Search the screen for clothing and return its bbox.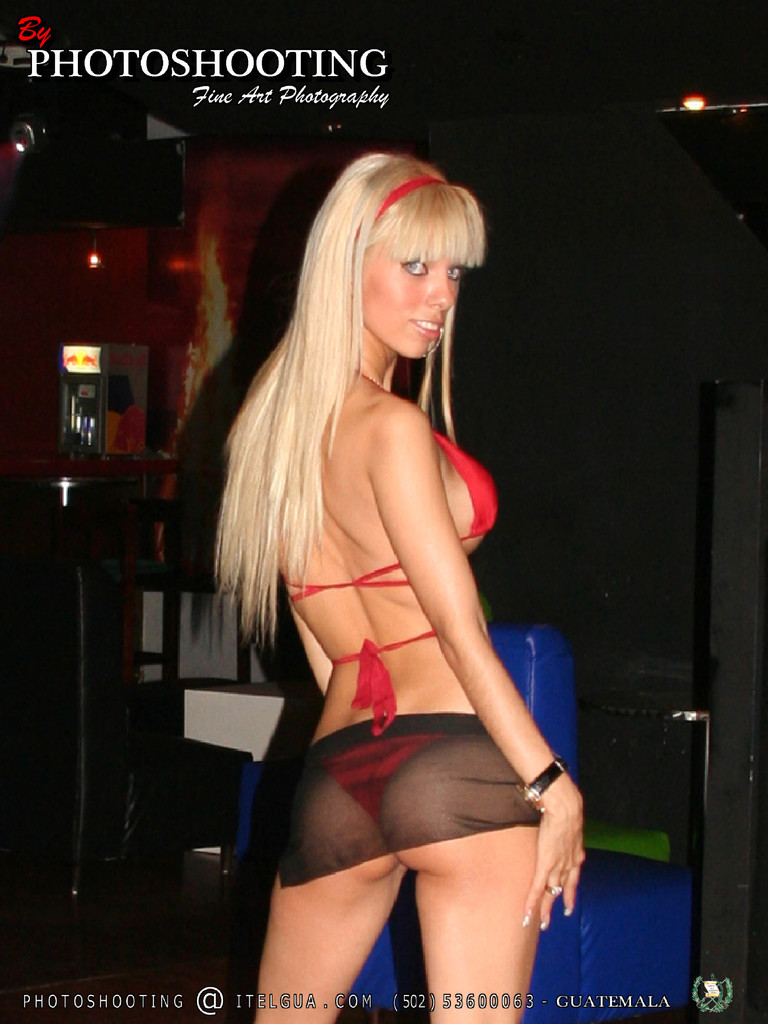
Found: [233, 305, 557, 892].
